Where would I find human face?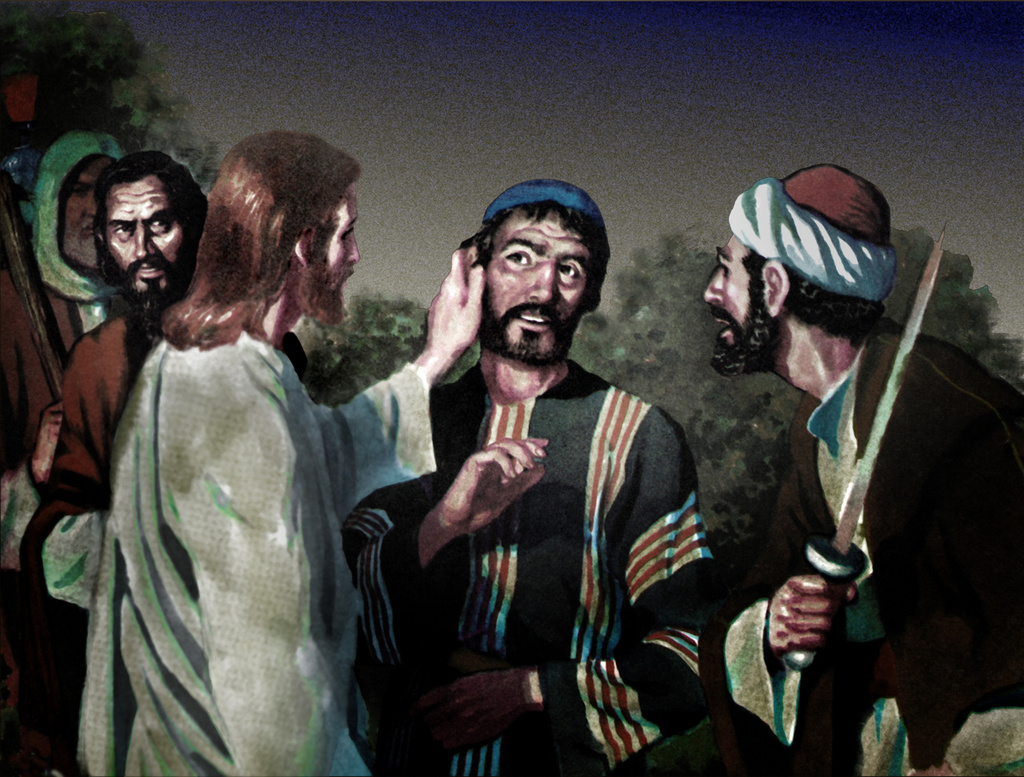
At {"left": 314, "top": 183, "right": 365, "bottom": 312}.
